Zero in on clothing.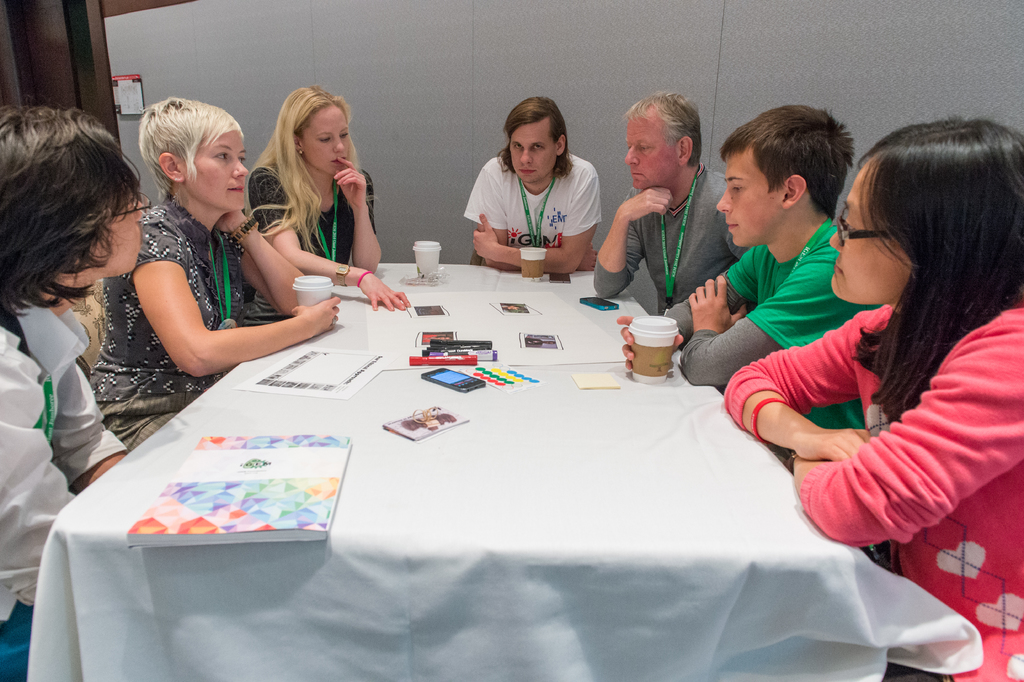
Zeroed in: select_region(238, 157, 383, 324).
